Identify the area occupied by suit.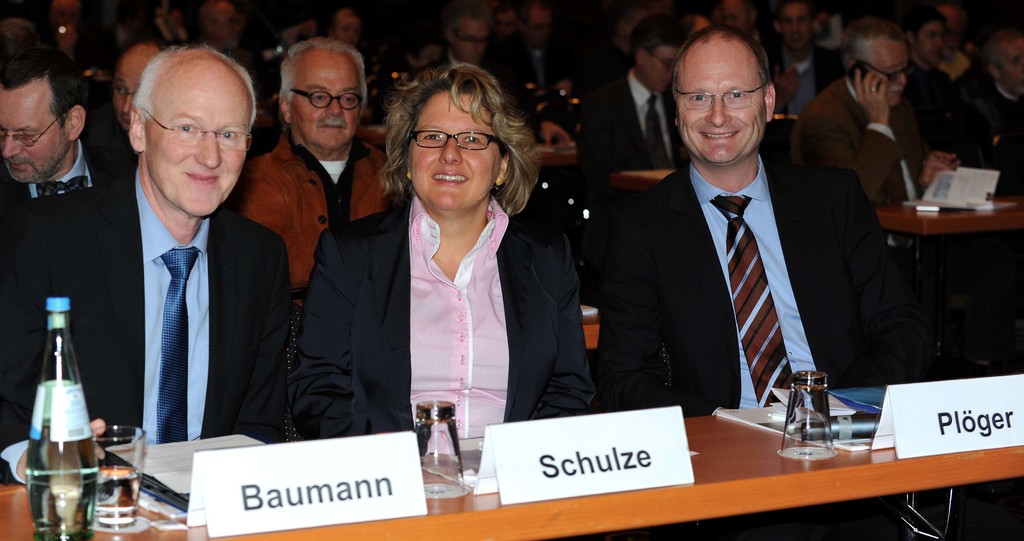
Area: 578/70/694/179.
